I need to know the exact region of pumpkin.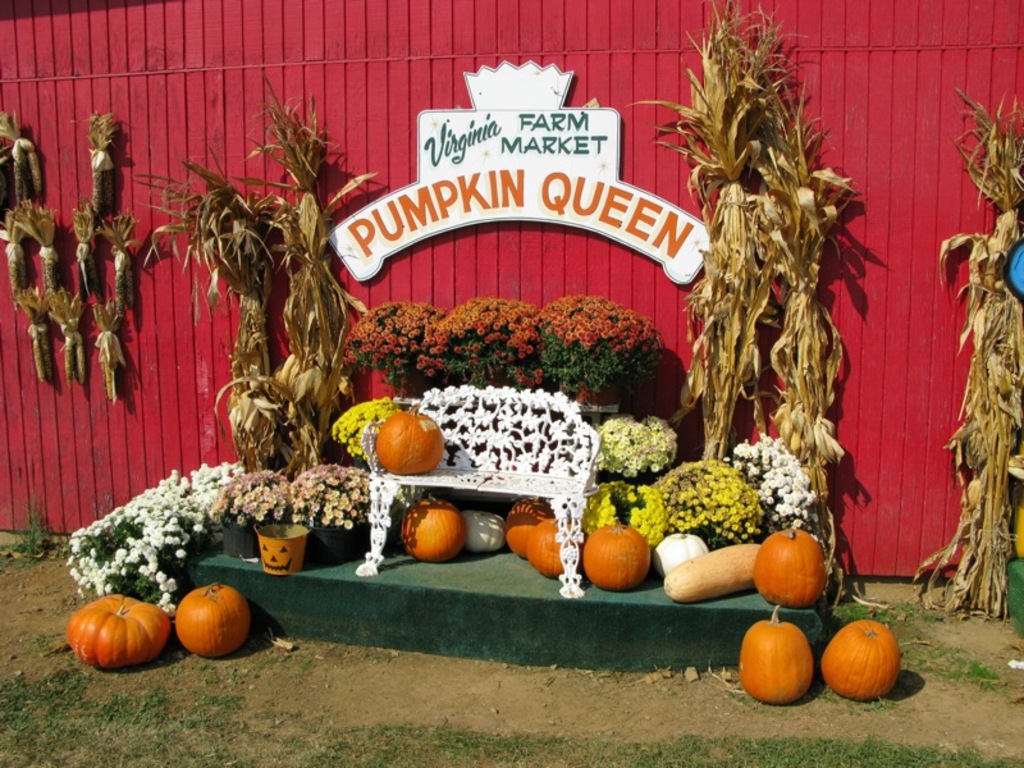
Region: box(61, 594, 168, 664).
